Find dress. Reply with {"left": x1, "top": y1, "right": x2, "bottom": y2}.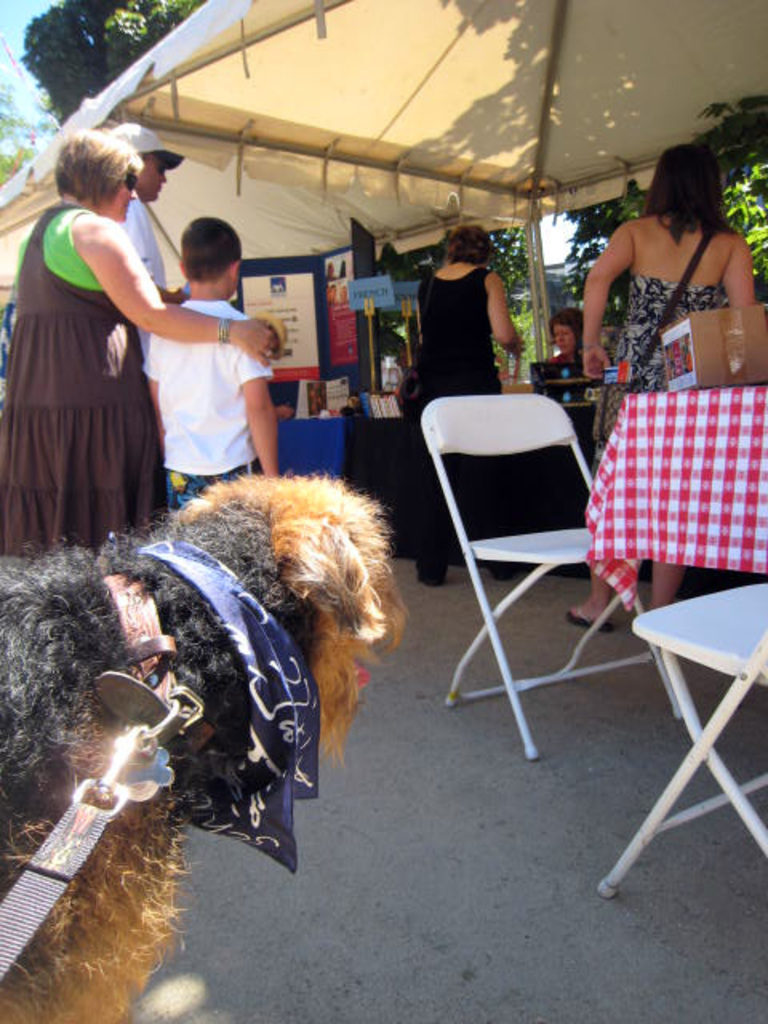
{"left": 0, "top": 200, "right": 168, "bottom": 550}.
